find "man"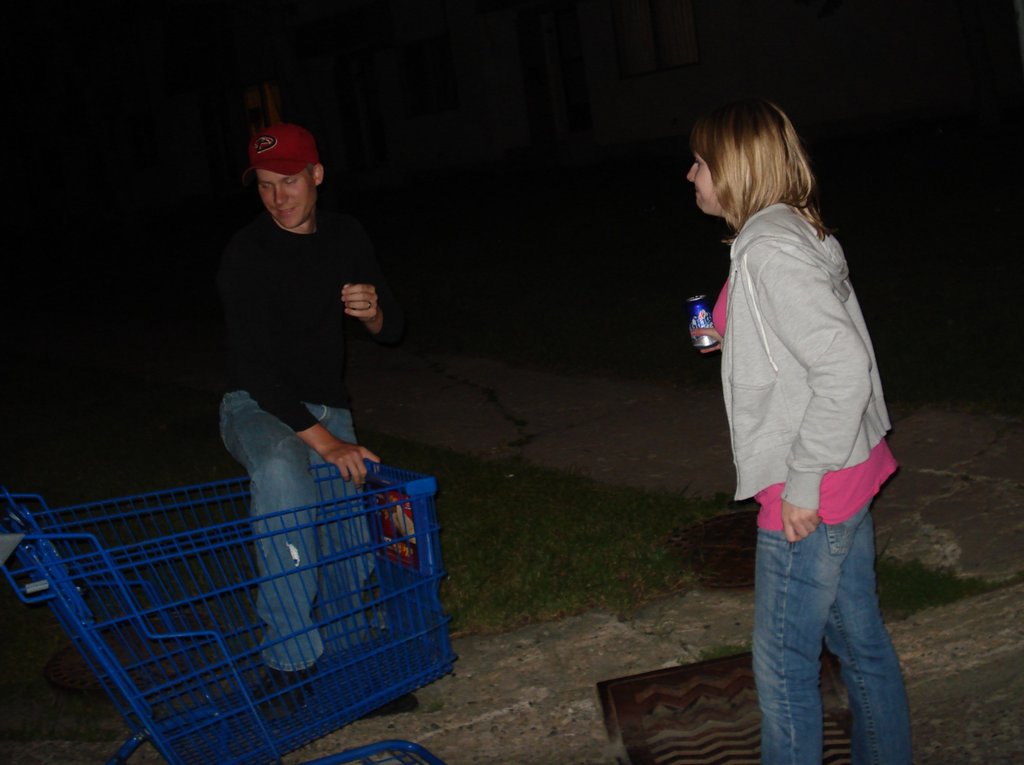
locate(138, 139, 458, 675)
